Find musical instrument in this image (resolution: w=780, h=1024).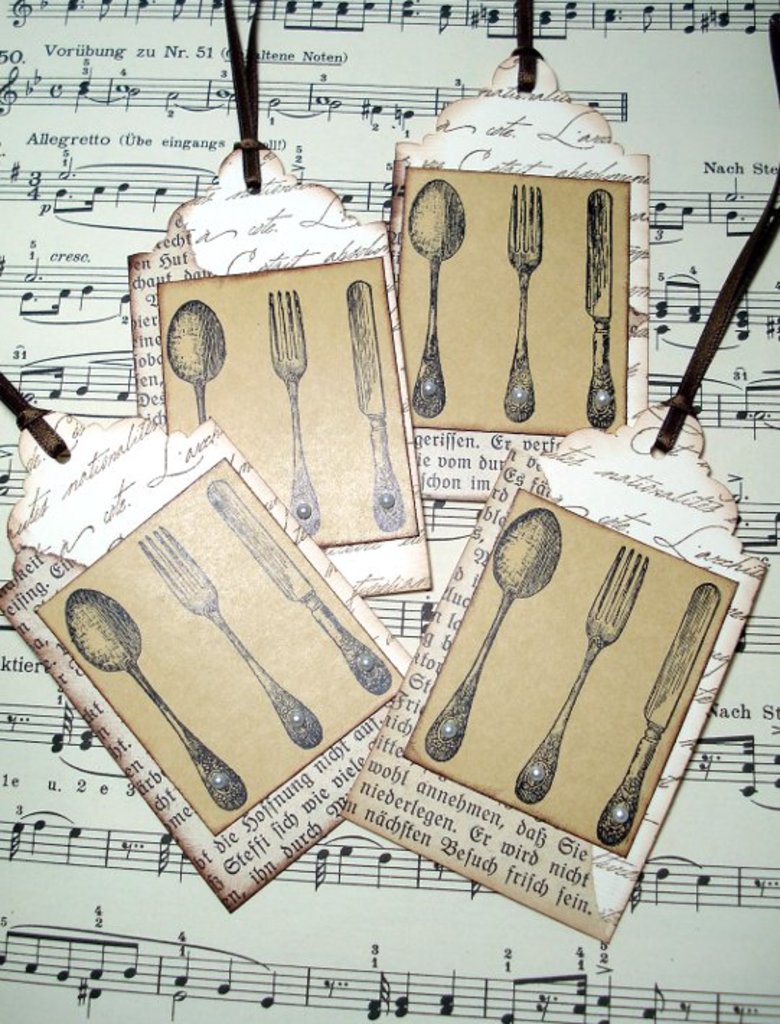
BBox(0, 912, 779, 1023).
